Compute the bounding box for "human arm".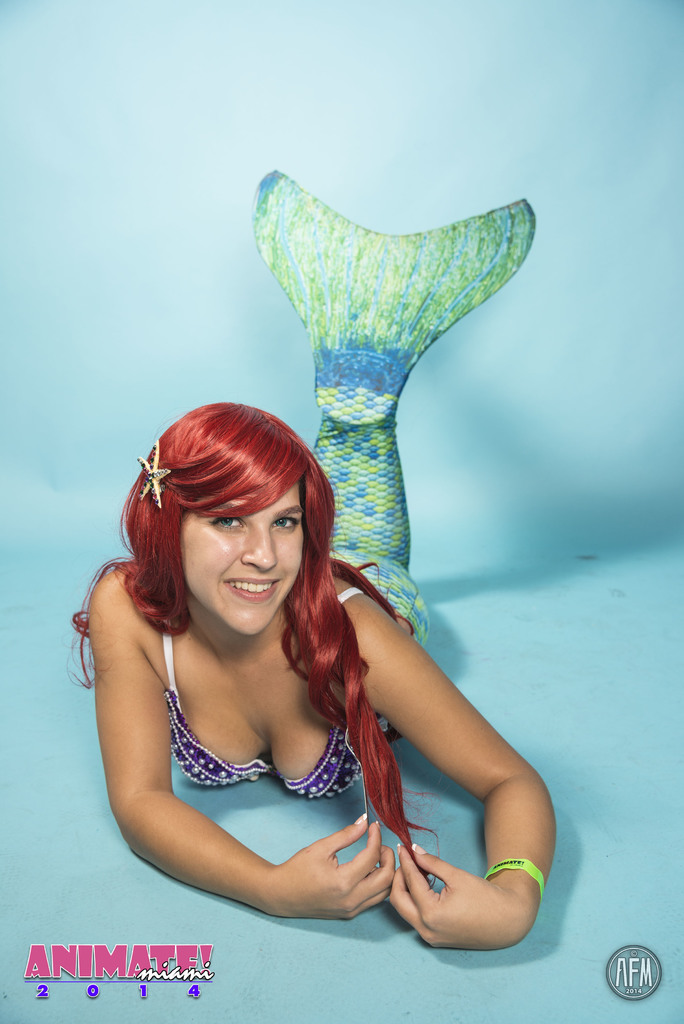
pyautogui.locateOnScreen(86, 564, 403, 922).
